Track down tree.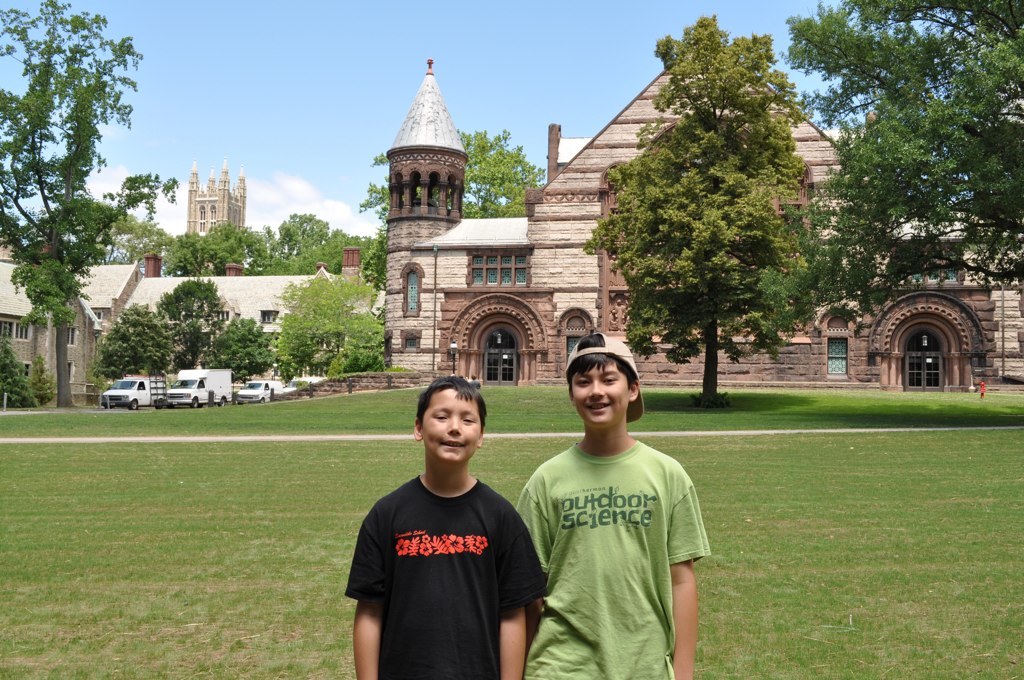
Tracked to box=[0, 210, 34, 256].
